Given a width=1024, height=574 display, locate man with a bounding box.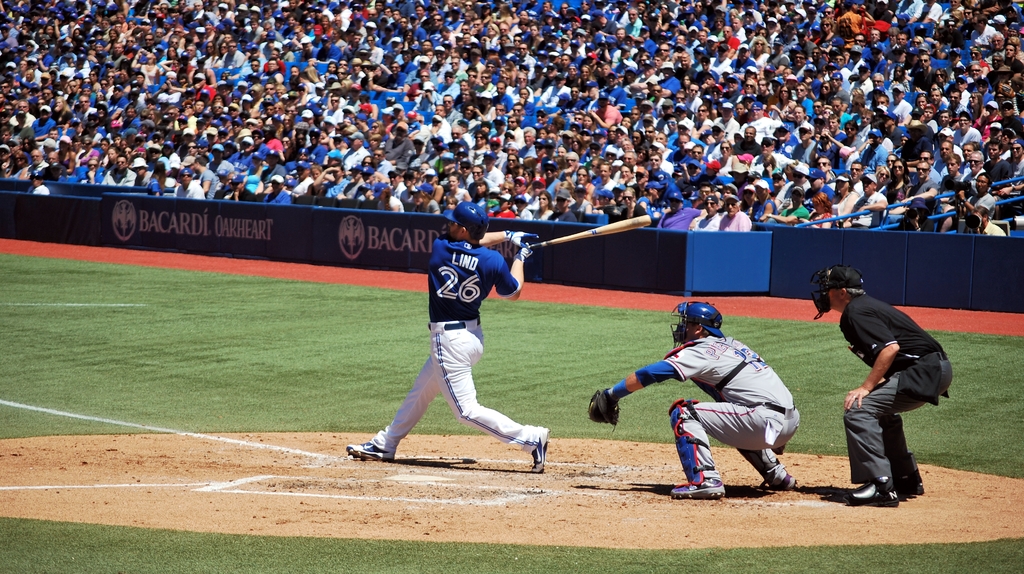
Located: pyautogui.locateOnScreen(671, 122, 695, 153).
